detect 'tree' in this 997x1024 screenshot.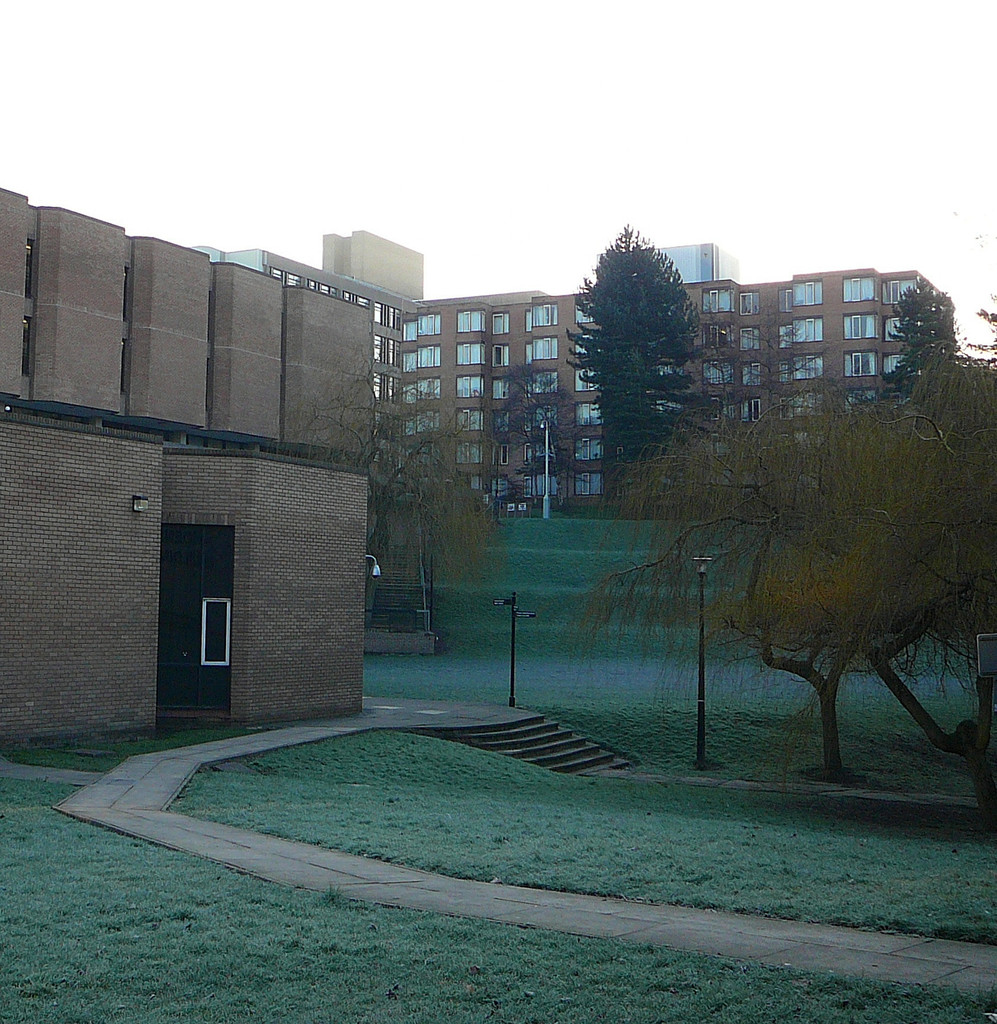
Detection: box(492, 360, 569, 496).
